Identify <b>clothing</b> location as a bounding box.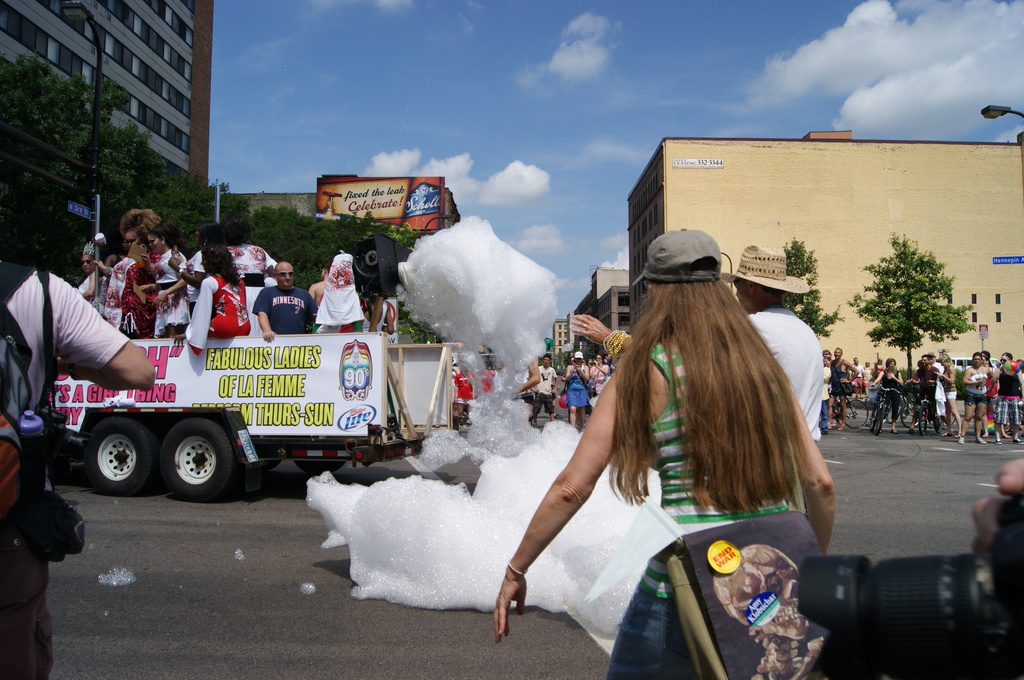
<bbox>743, 314, 823, 445</bbox>.
